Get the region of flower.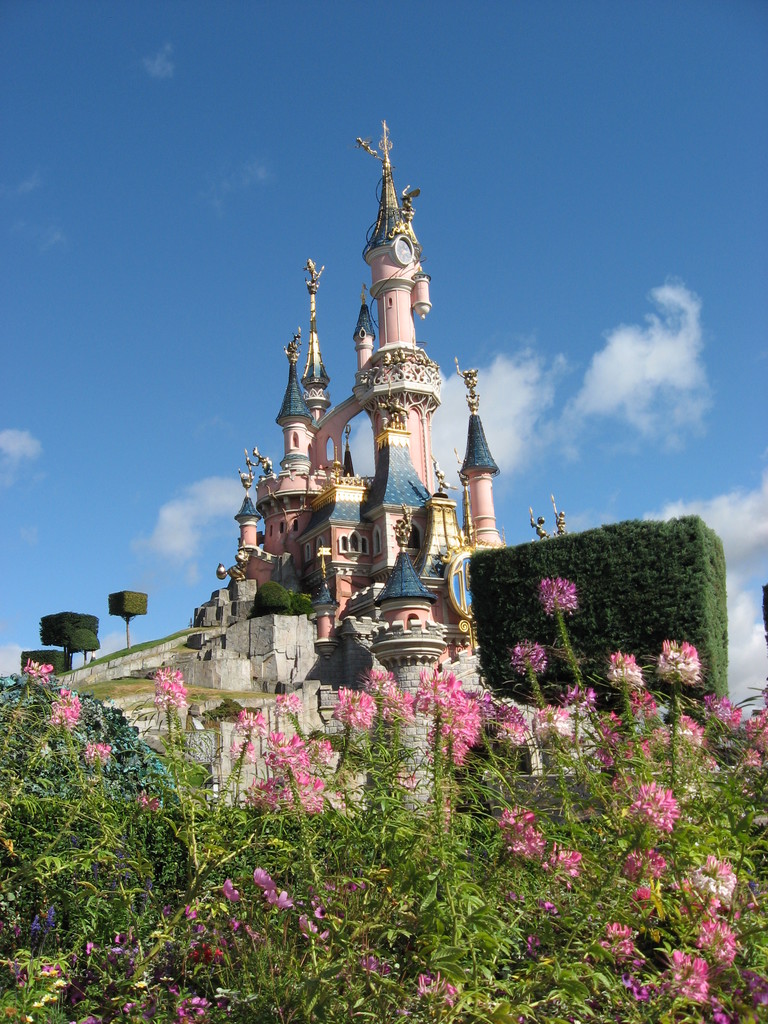
(left=50, top=691, right=74, bottom=731).
